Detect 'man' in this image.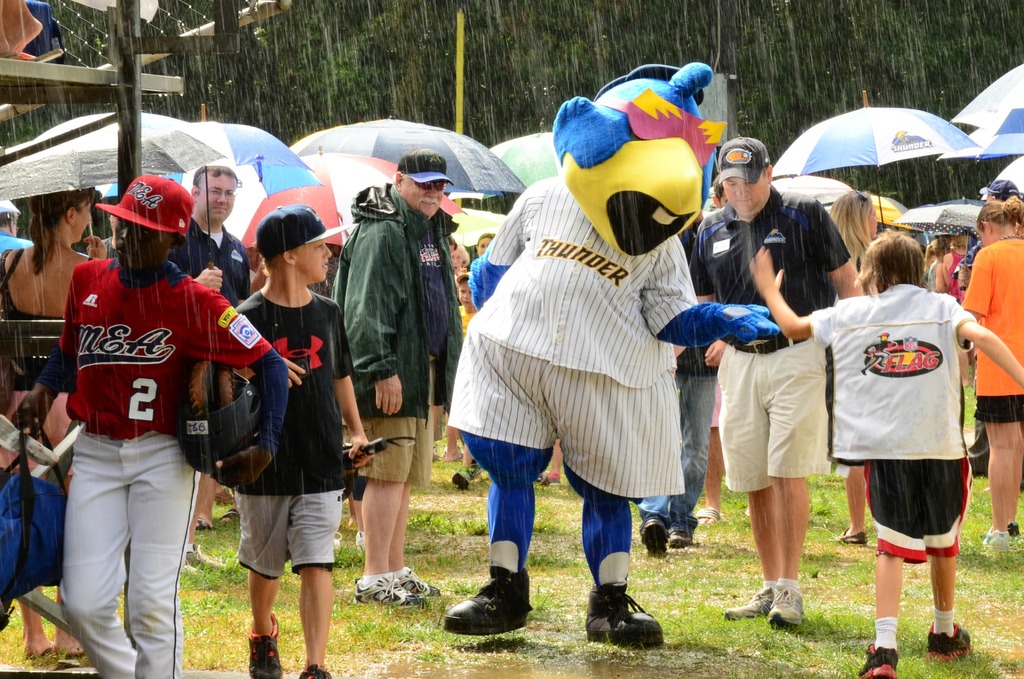
Detection: crop(0, 198, 37, 257).
